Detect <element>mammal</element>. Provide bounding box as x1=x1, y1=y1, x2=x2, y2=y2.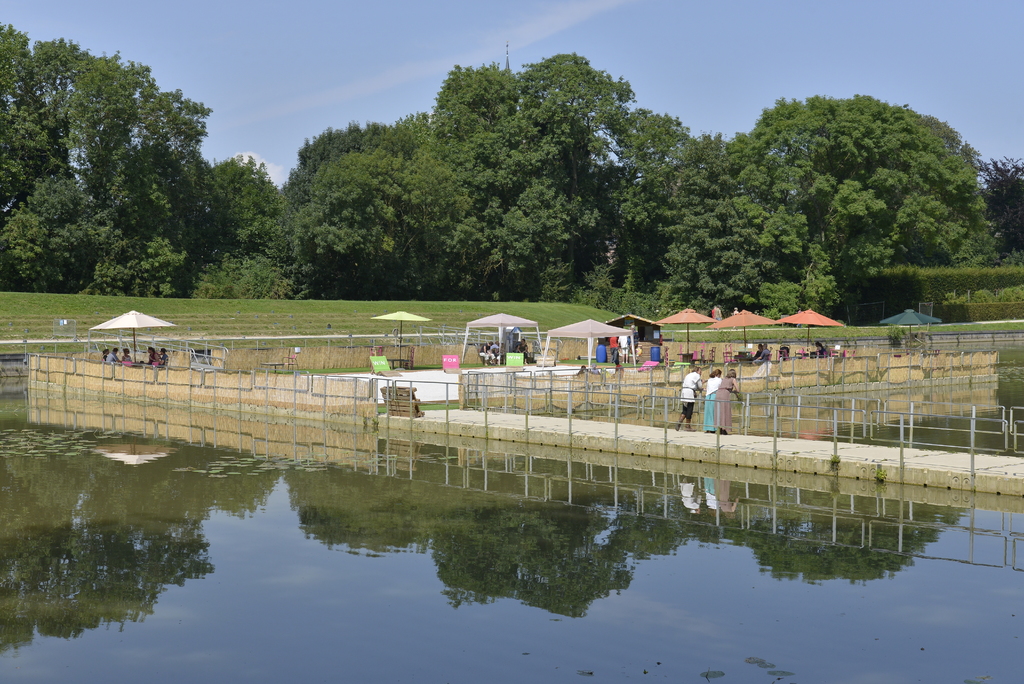
x1=610, y1=334, x2=618, y2=363.
